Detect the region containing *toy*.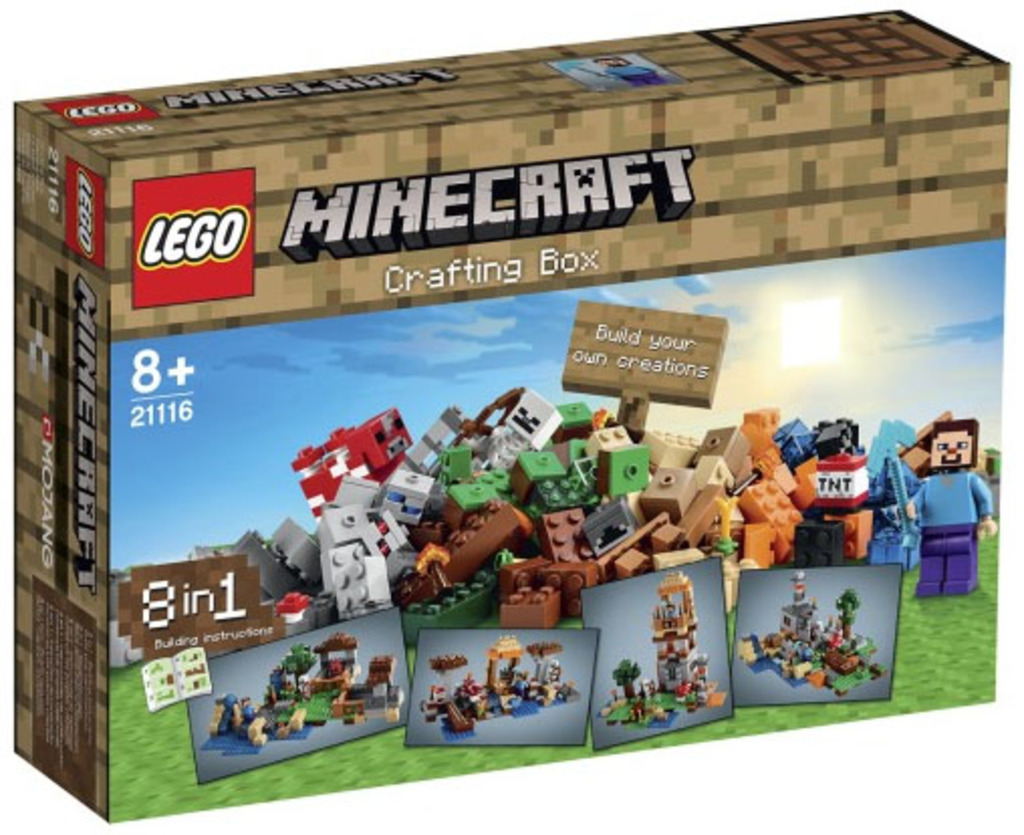
left=895, top=413, right=992, bottom=603.
